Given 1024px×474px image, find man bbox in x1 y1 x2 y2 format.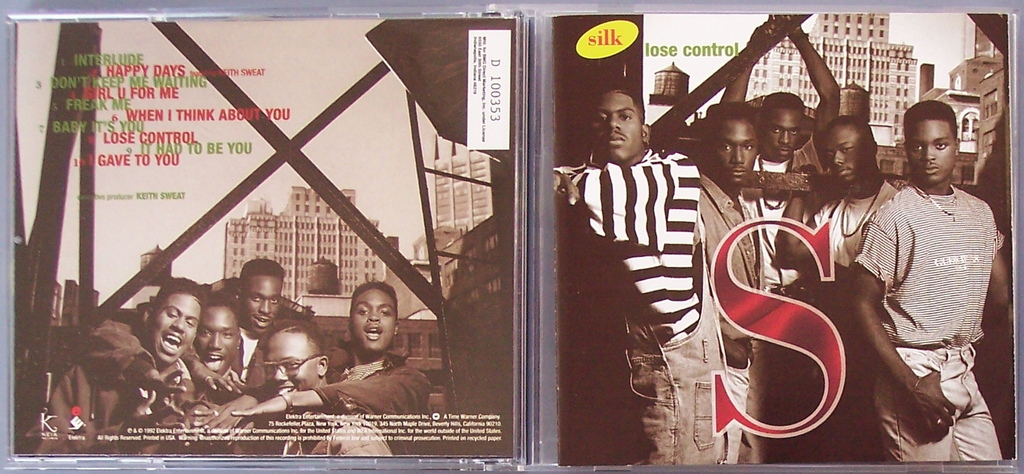
827 84 1005 466.
